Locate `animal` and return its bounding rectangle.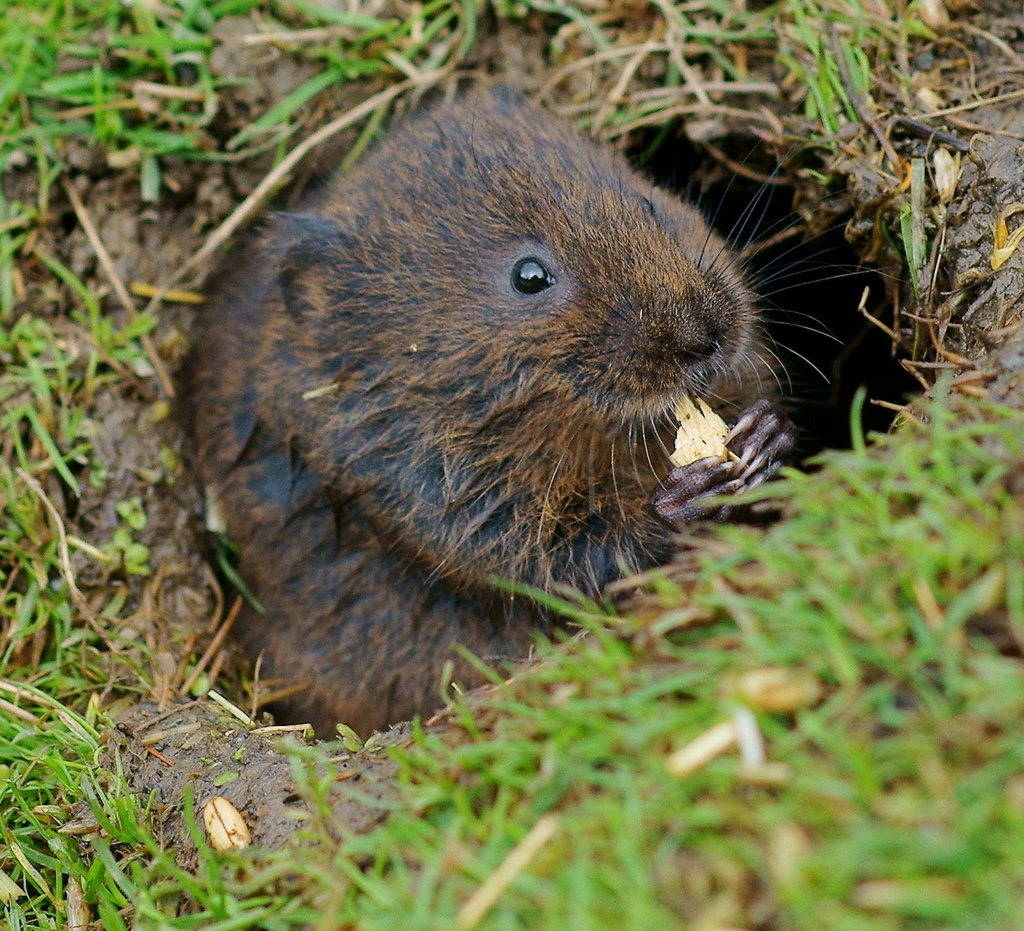
175, 76, 828, 722.
